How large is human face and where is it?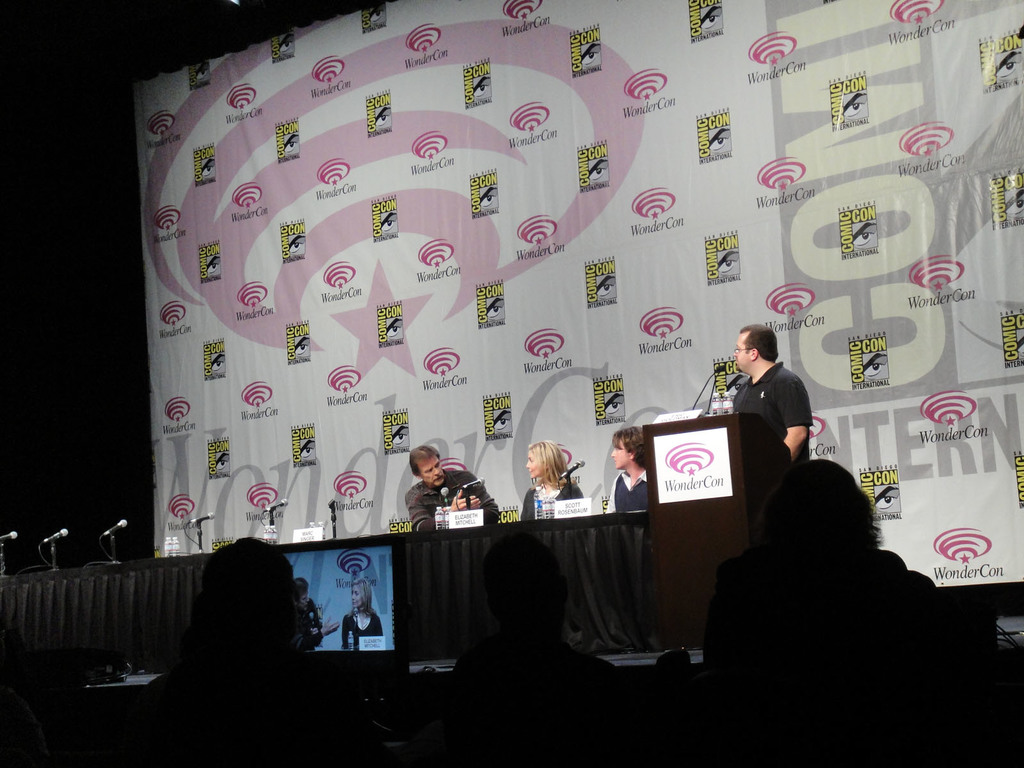
Bounding box: left=422, top=461, right=446, bottom=484.
